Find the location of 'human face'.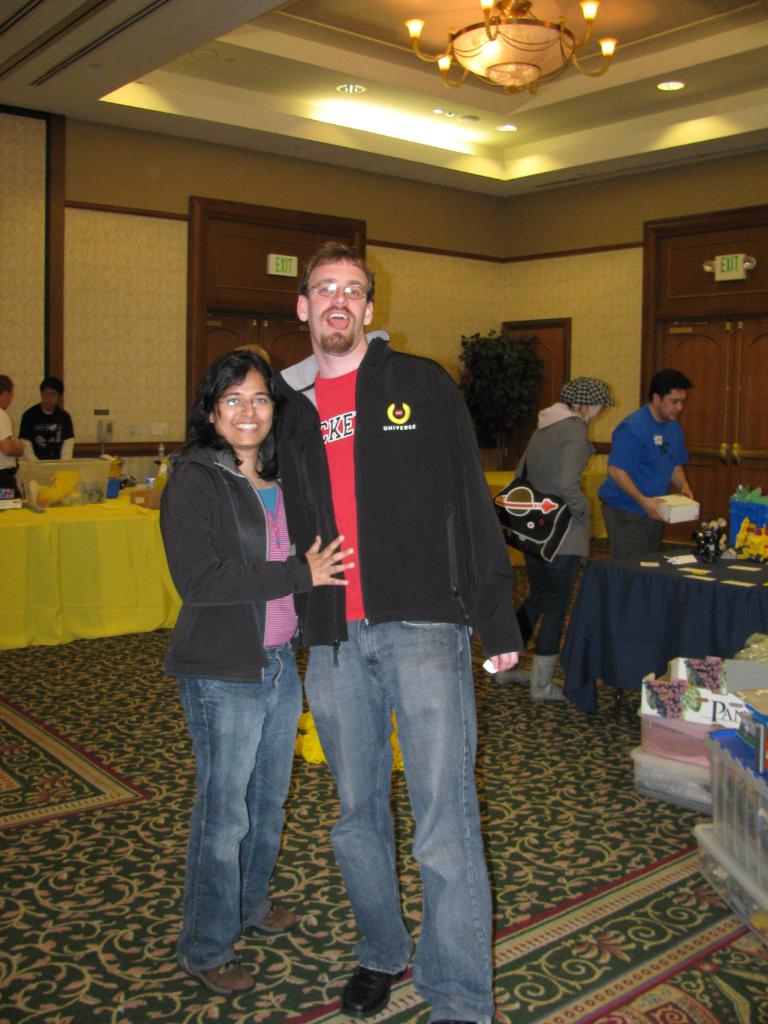
Location: box(307, 268, 373, 349).
